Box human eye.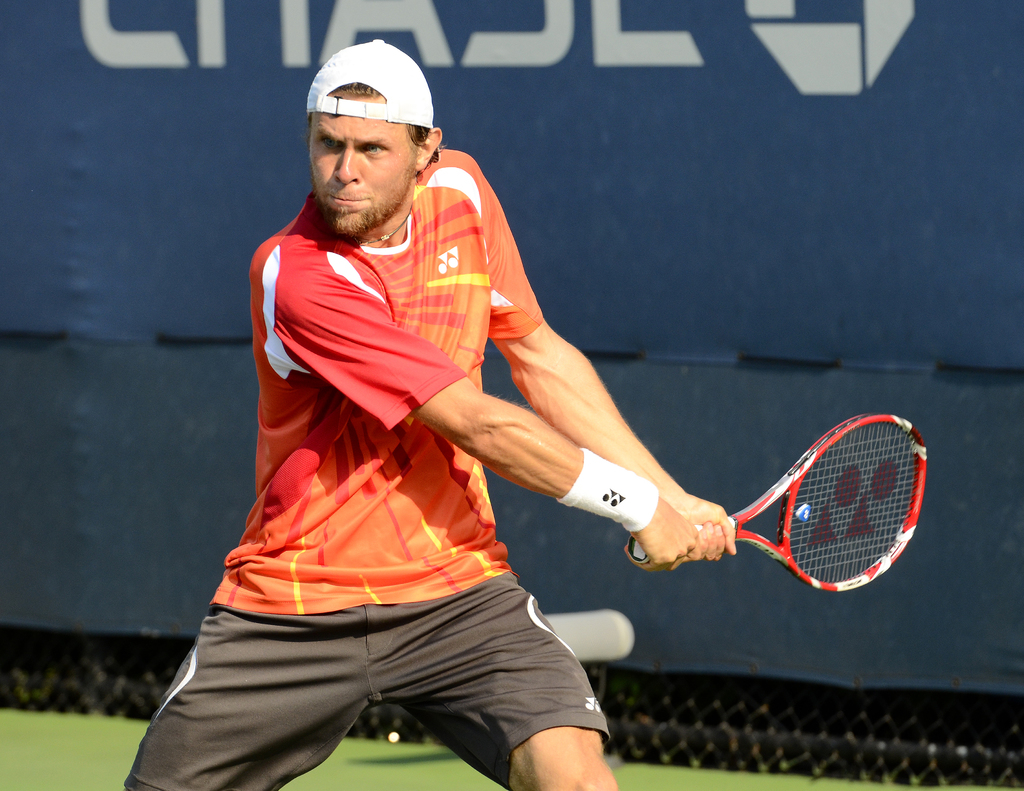
BBox(356, 143, 392, 159).
